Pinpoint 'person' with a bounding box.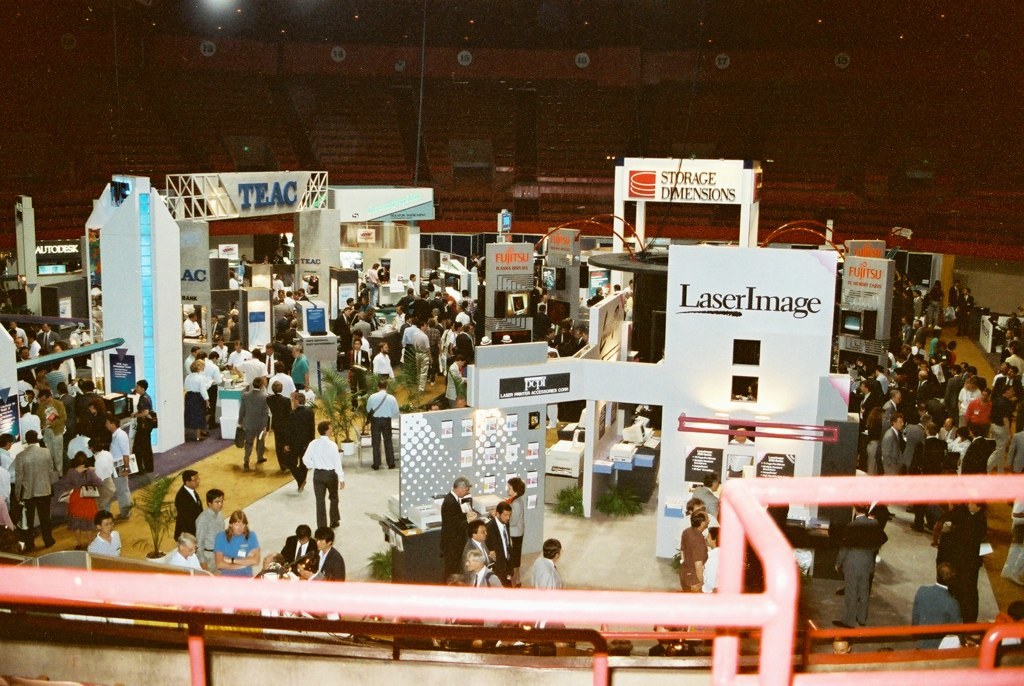
(left=913, top=352, right=925, bottom=363).
